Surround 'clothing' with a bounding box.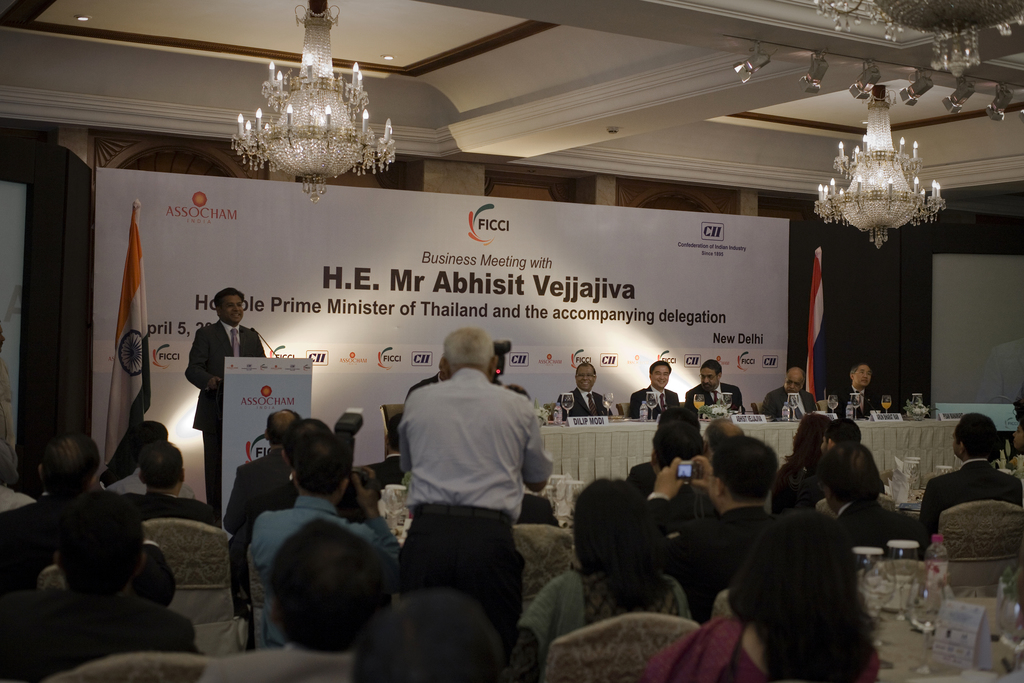
box=[836, 383, 884, 419].
